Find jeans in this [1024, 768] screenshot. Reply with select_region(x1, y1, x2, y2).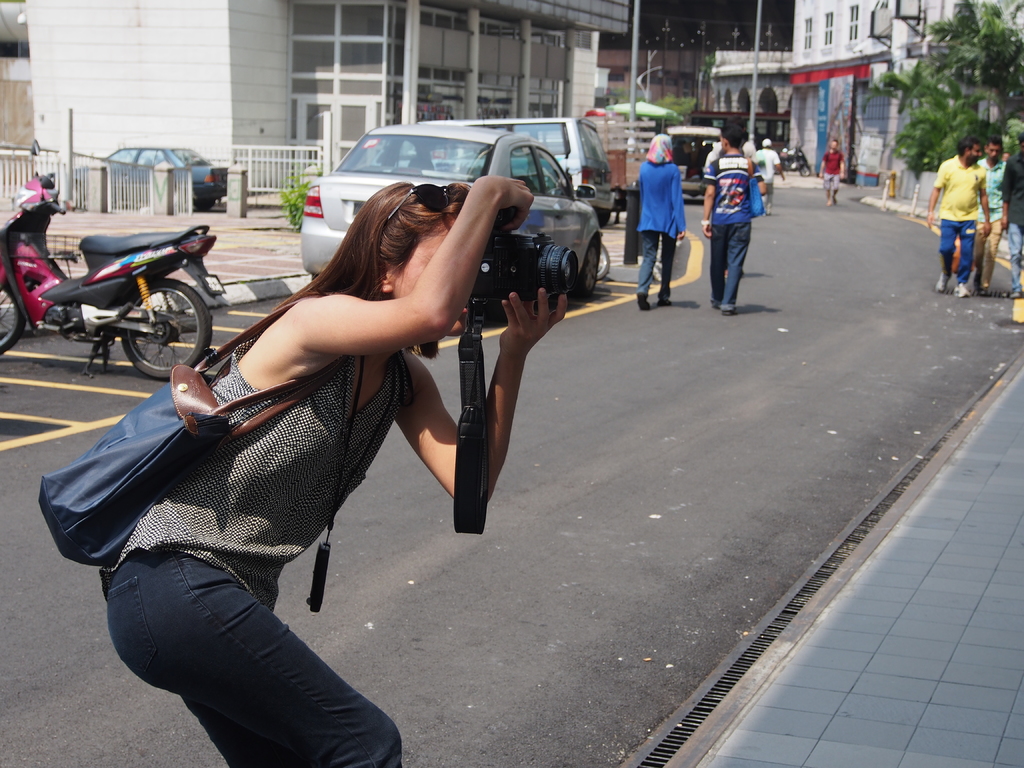
select_region(705, 223, 754, 310).
